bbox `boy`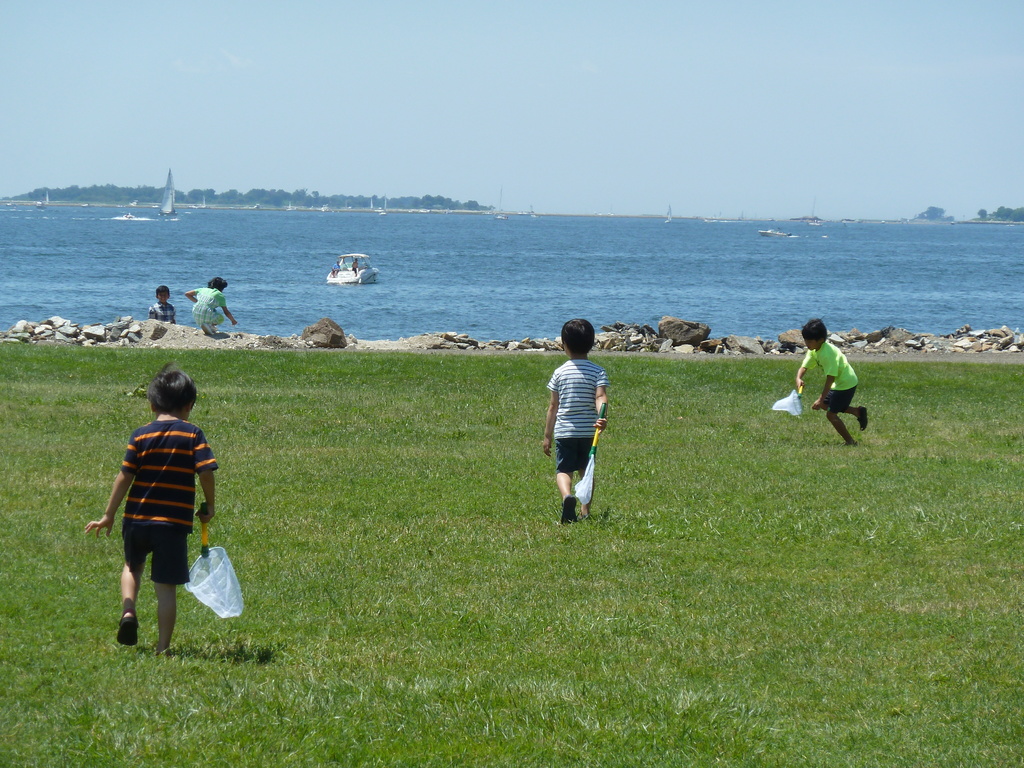
(left=542, top=320, right=612, bottom=526)
